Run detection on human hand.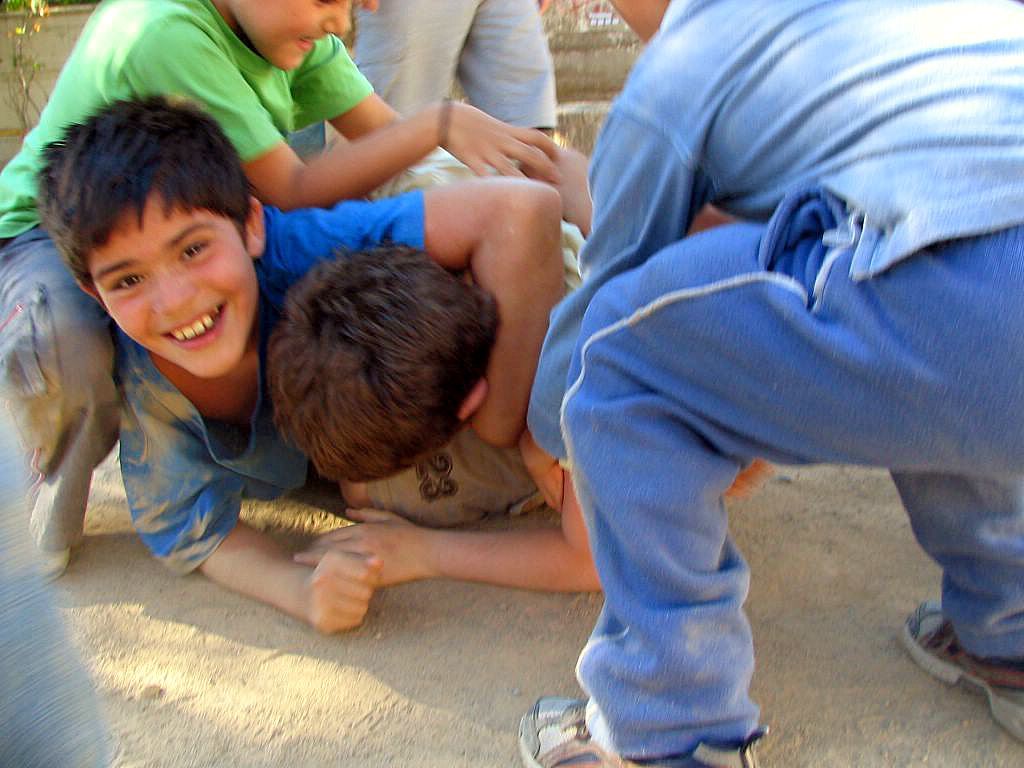
Result: bbox=(438, 96, 563, 179).
